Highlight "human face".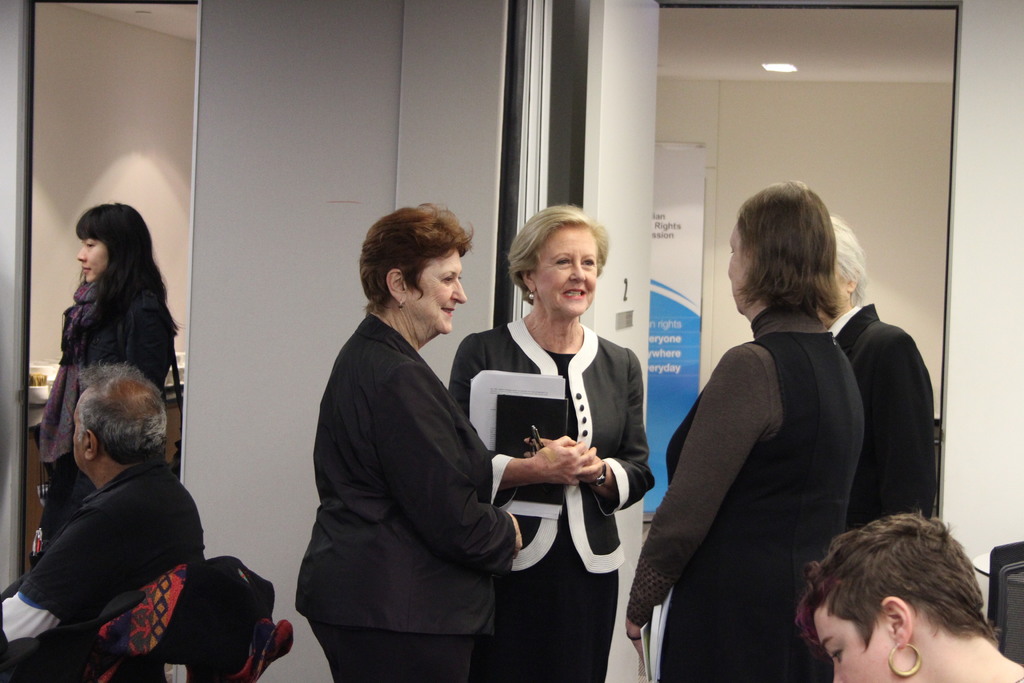
Highlighted region: locate(417, 248, 466, 338).
